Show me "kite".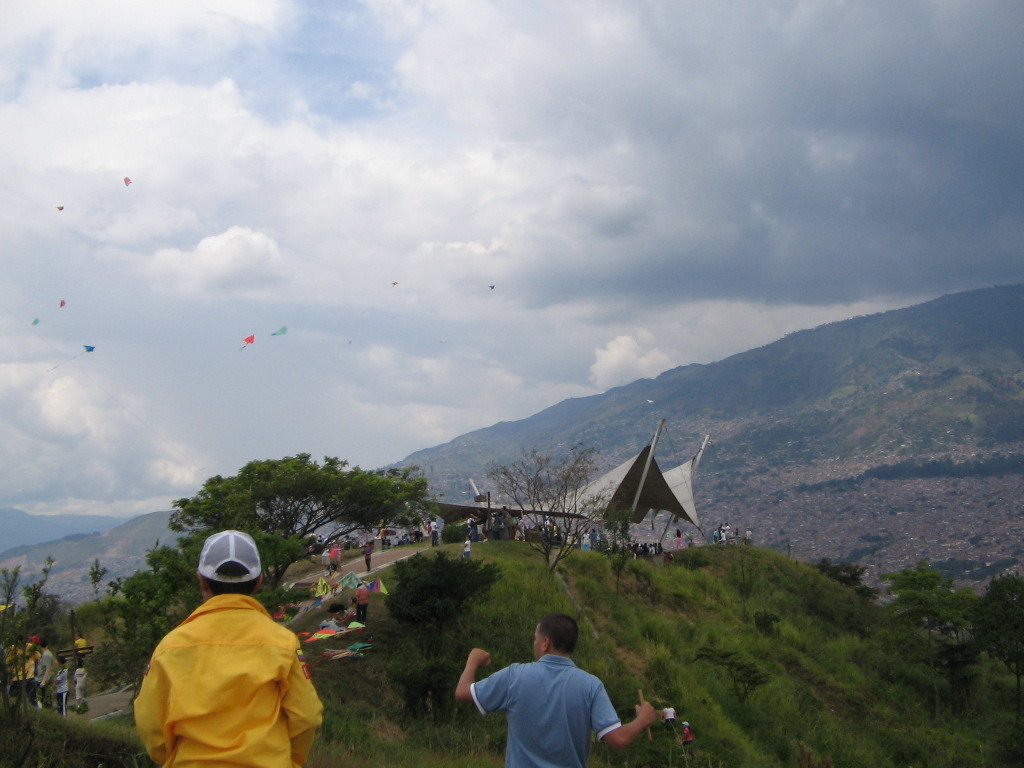
"kite" is here: select_region(45, 342, 101, 369).
